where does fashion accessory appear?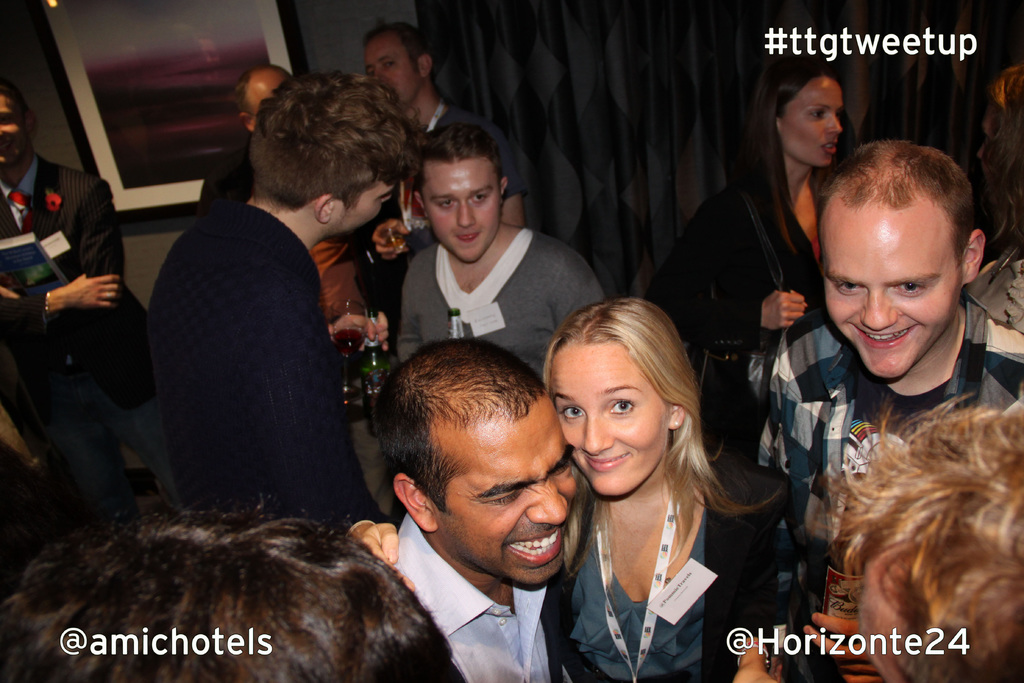
Appears at BBox(38, 293, 51, 315).
